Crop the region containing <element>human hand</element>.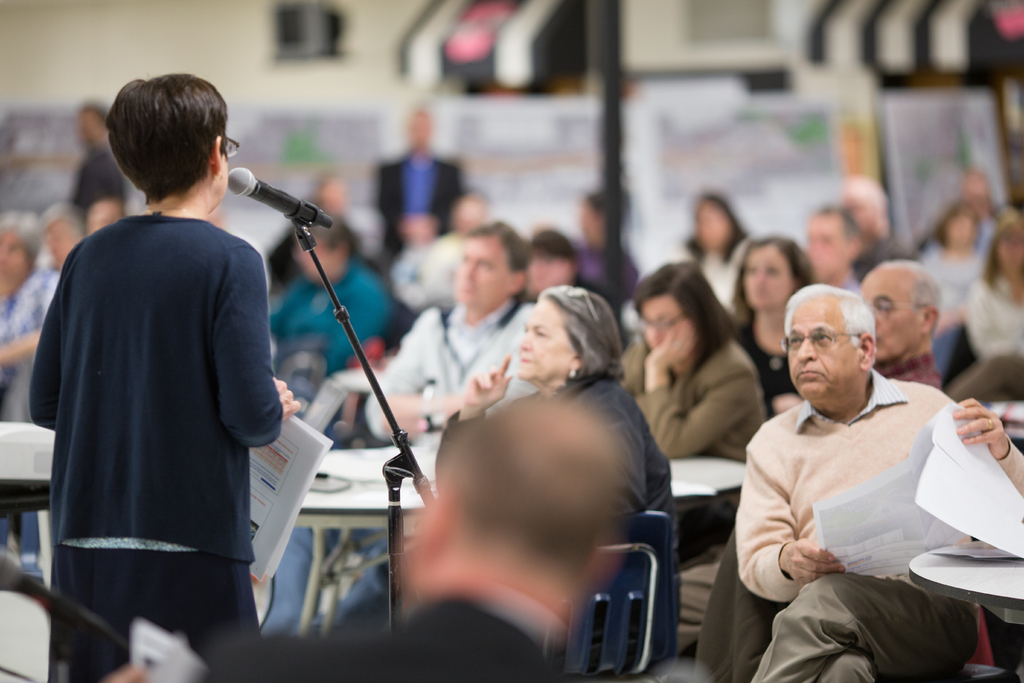
Crop region: [460, 352, 514, 411].
